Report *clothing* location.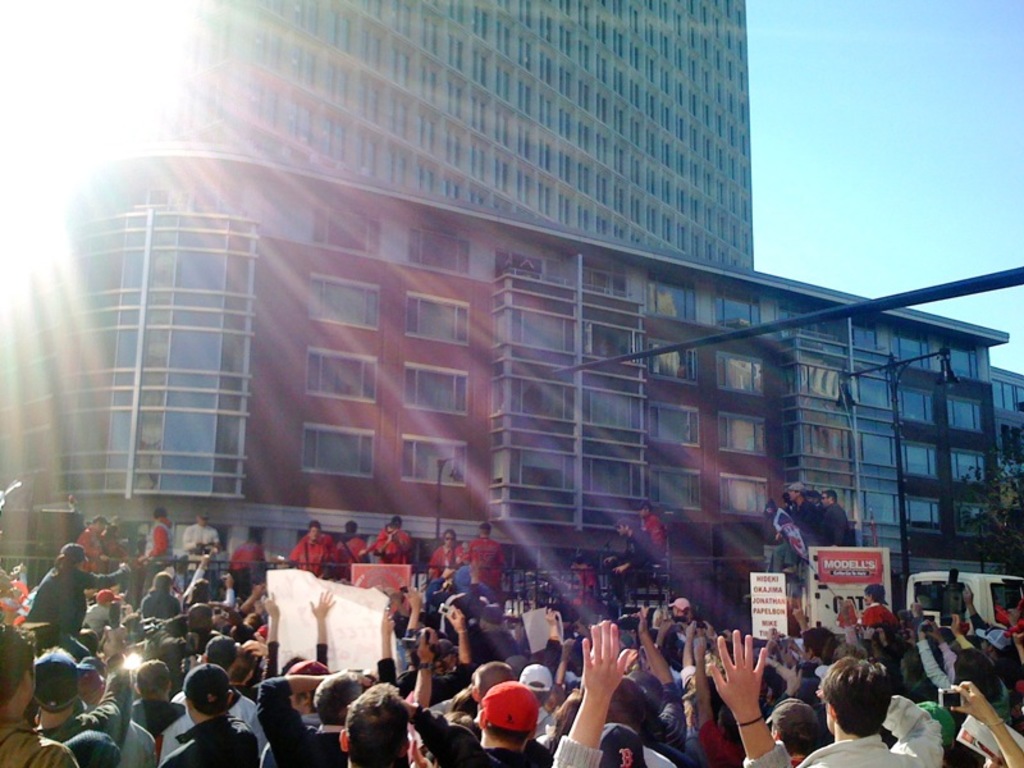
Report: bbox=(262, 676, 349, 767).
